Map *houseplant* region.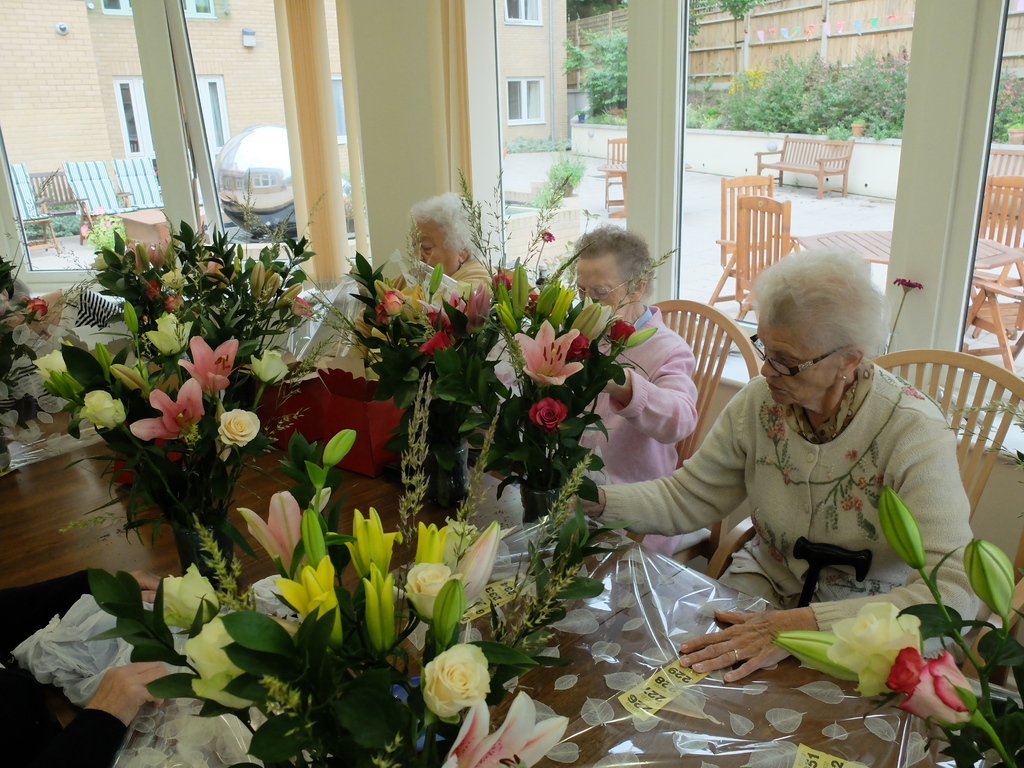
Mapped to (32,300,298,568).
